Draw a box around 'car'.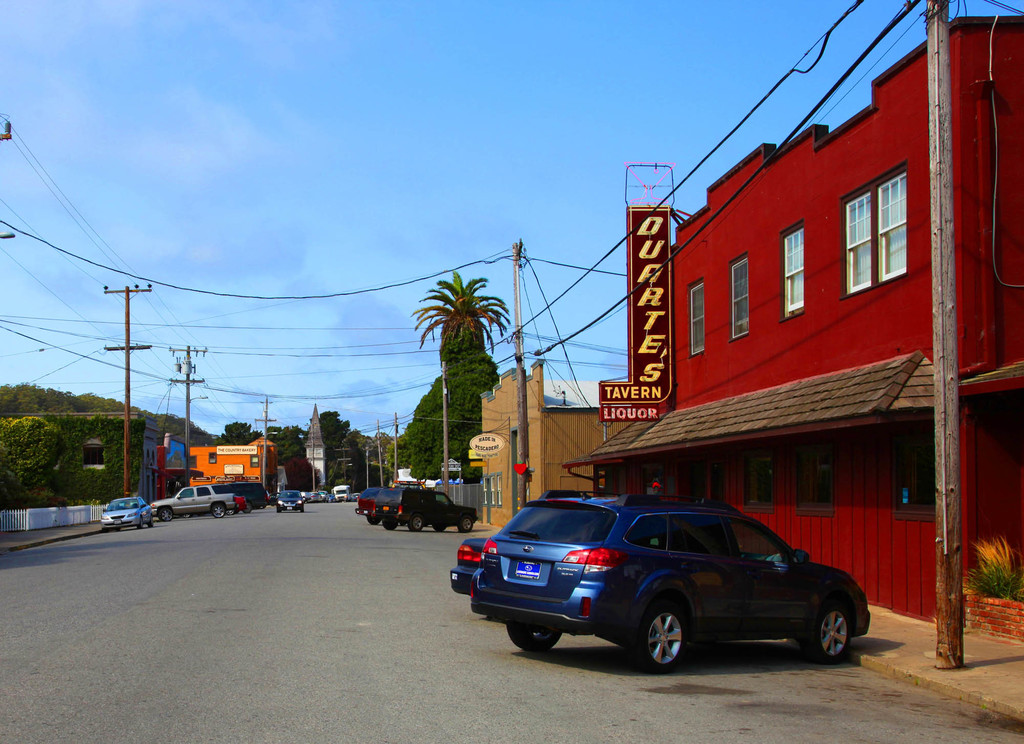
bbox(463, 493, 884, 677).
